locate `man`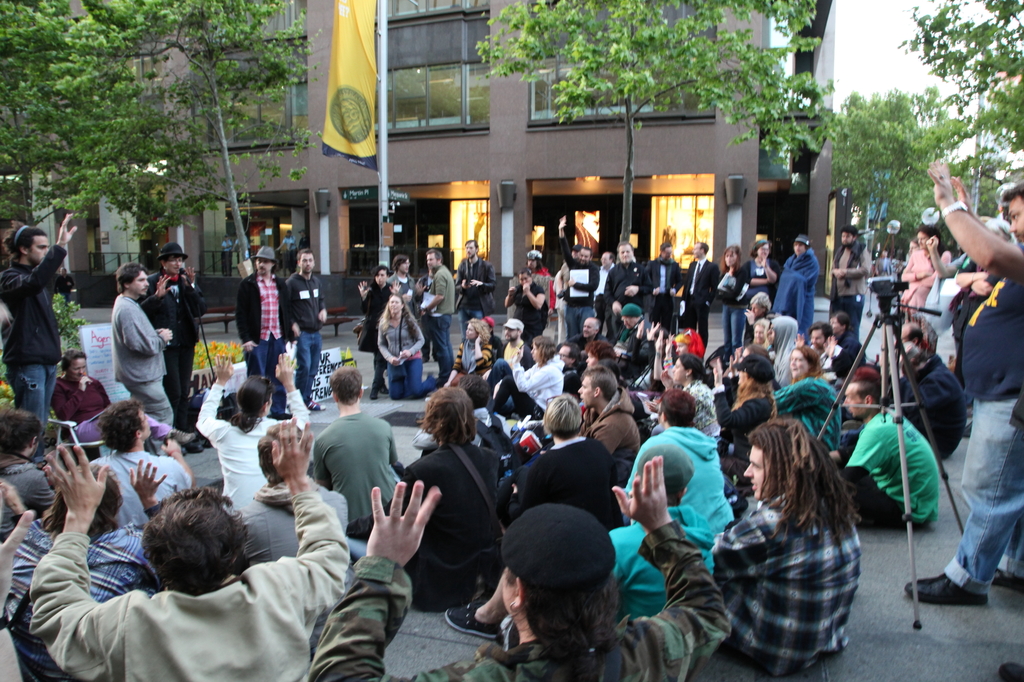
detection(903, 157, 1023, 602)
